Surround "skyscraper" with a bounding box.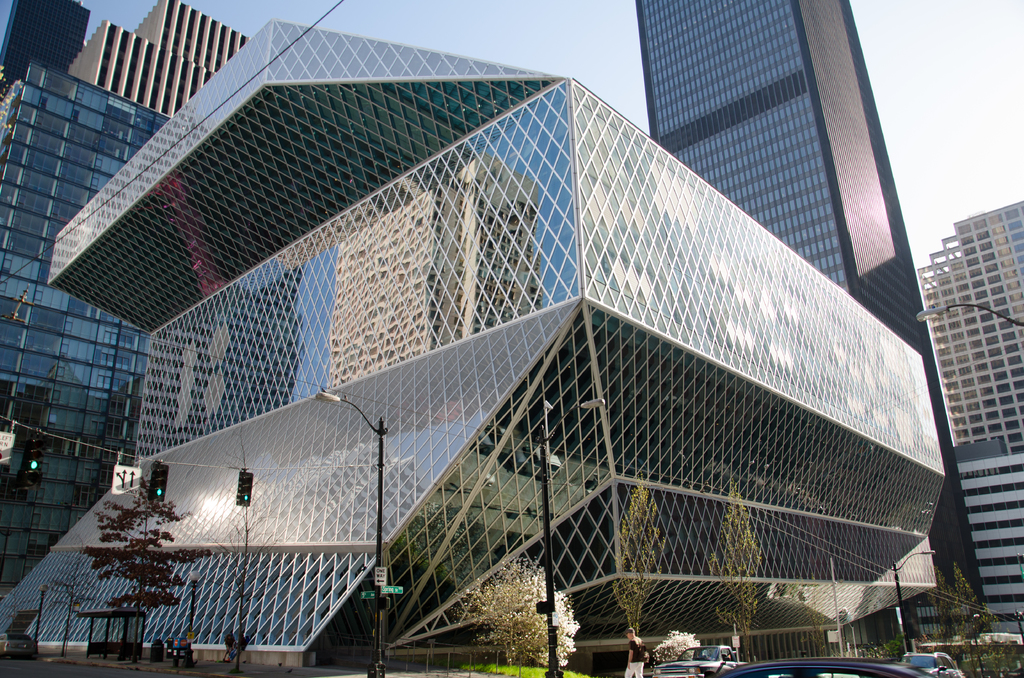
{"left": 638, "top": 0, "right": 999, "bottom": 604}.
